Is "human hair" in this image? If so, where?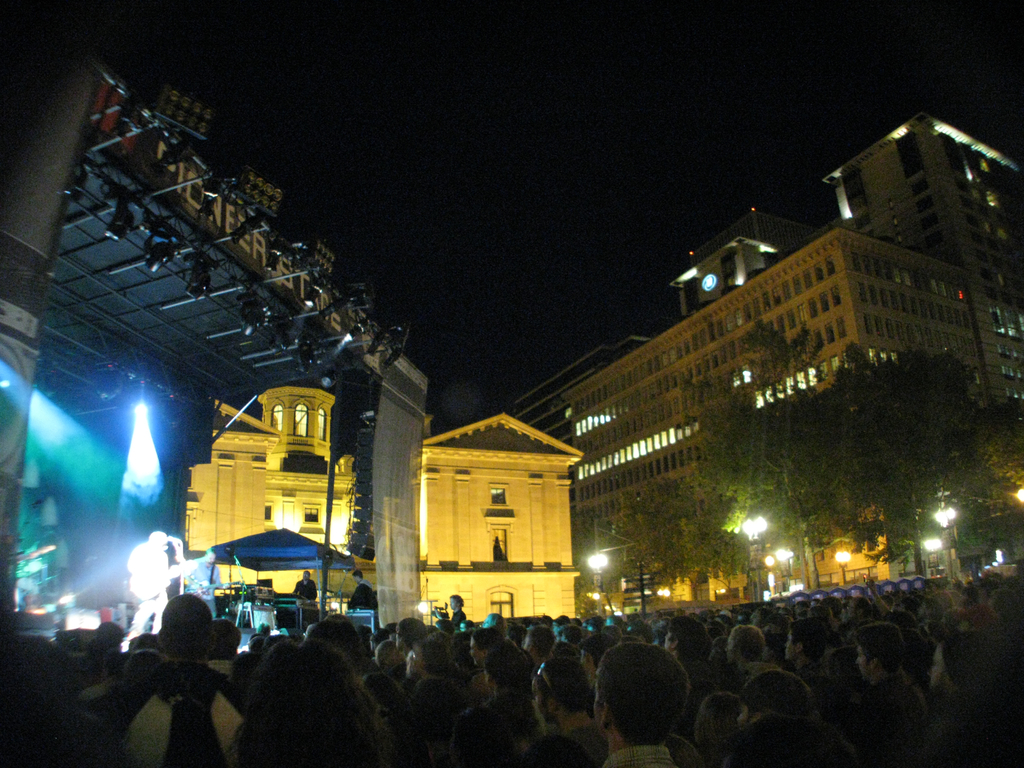
Yes, at detection(500, 639, 534, 695).
